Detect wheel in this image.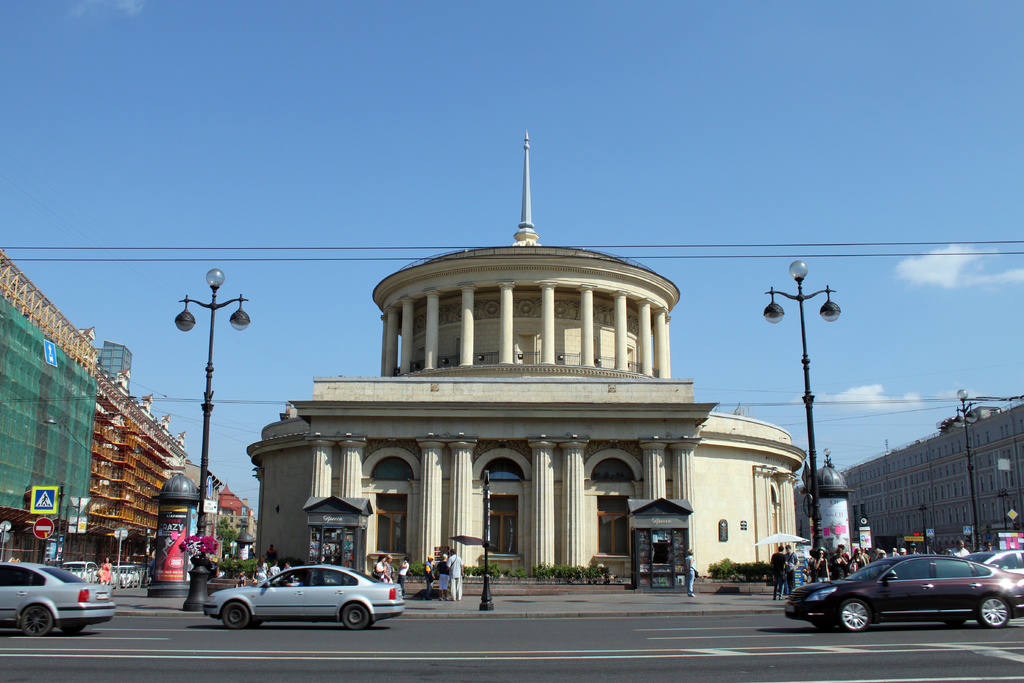
Detection: rect(946, 621, 966, 627).
